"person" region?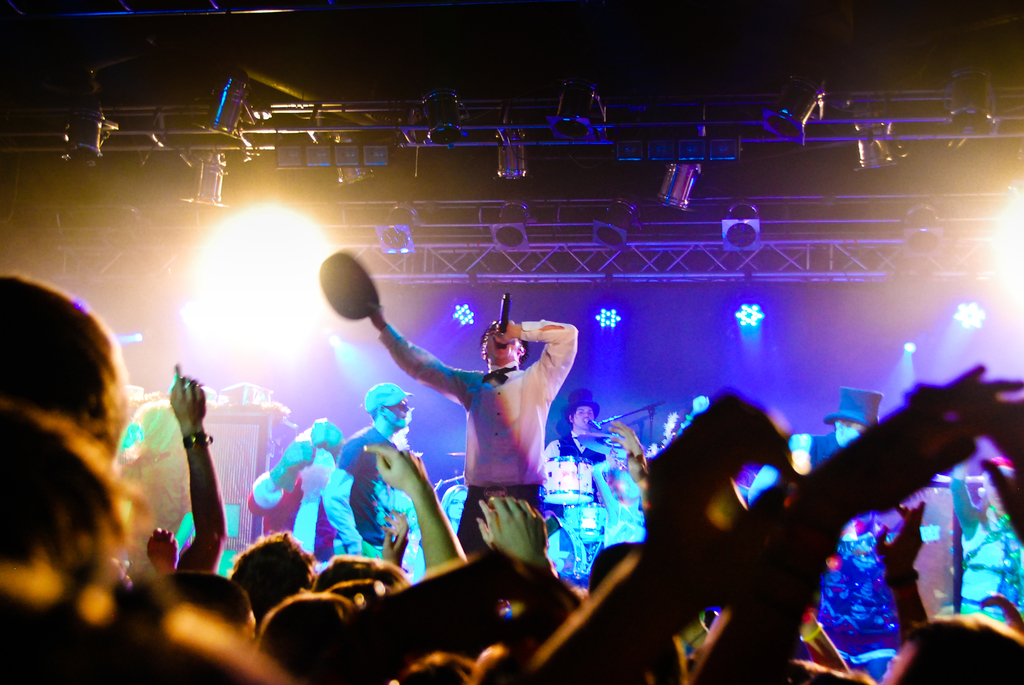
detection(361, 271, 590, 572)
